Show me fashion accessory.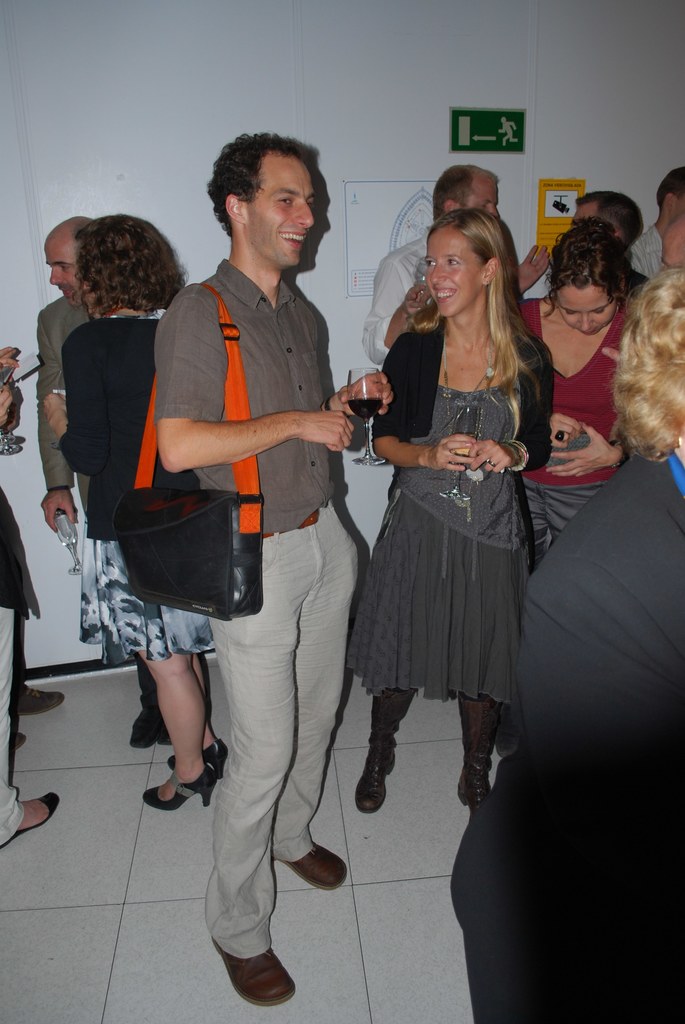
fashion accessory is here: bbox=[485, 457, 499, 470].
